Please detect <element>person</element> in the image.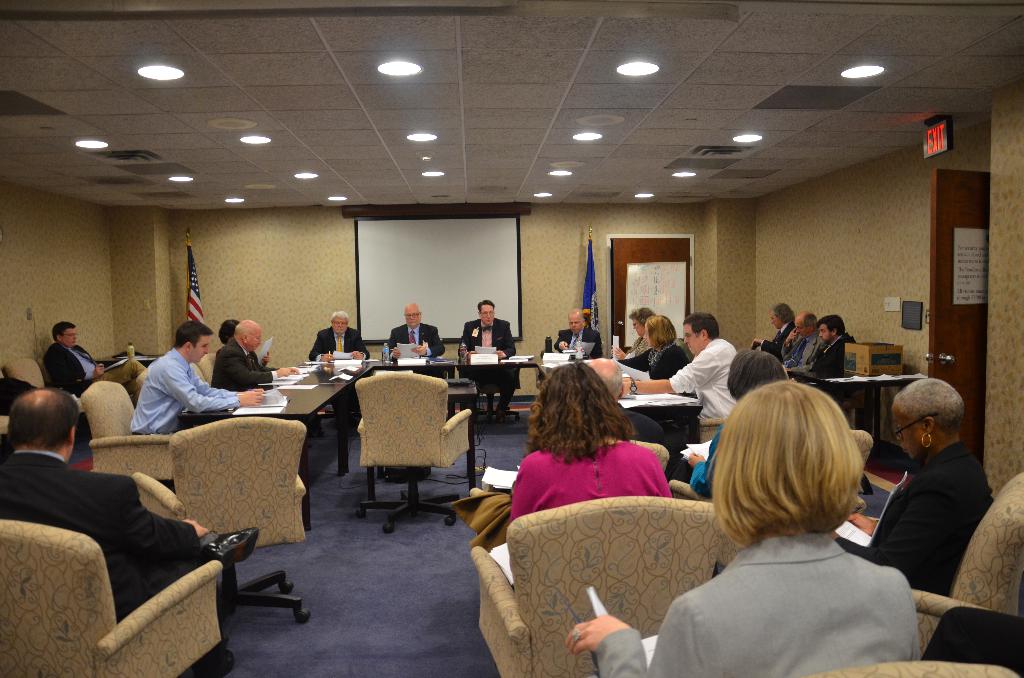
bbox=(40, 318, 147, 395).
